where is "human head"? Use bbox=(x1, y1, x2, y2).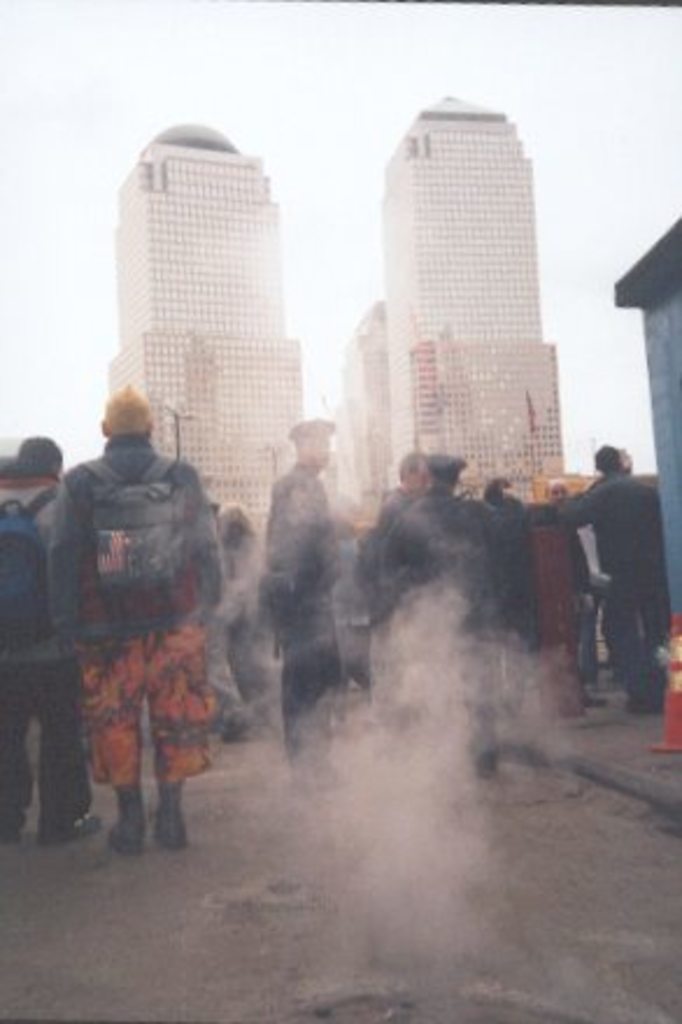
bbox=(219, 500, 249, 540).
